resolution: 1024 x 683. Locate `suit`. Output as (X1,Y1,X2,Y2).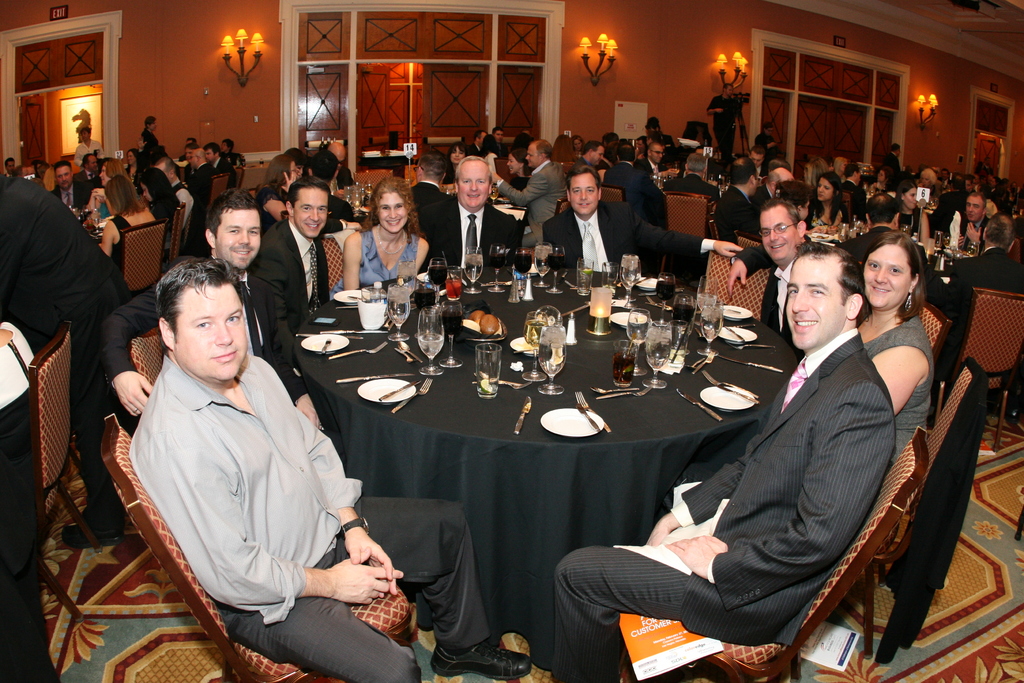
(52,179,92,210).
